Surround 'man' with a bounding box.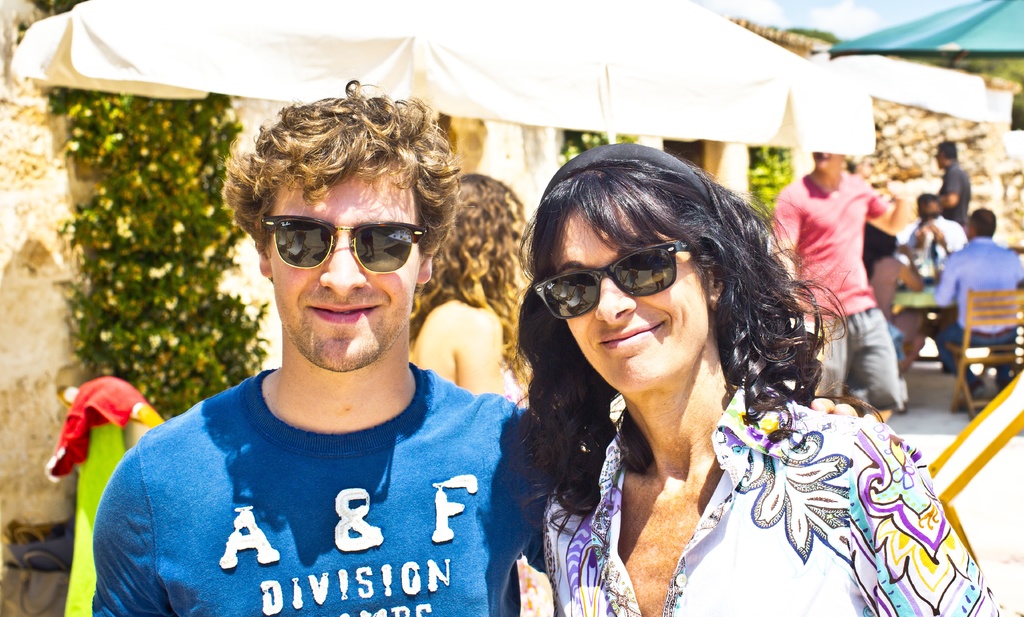
Rect(94, 95, 535, 616).
